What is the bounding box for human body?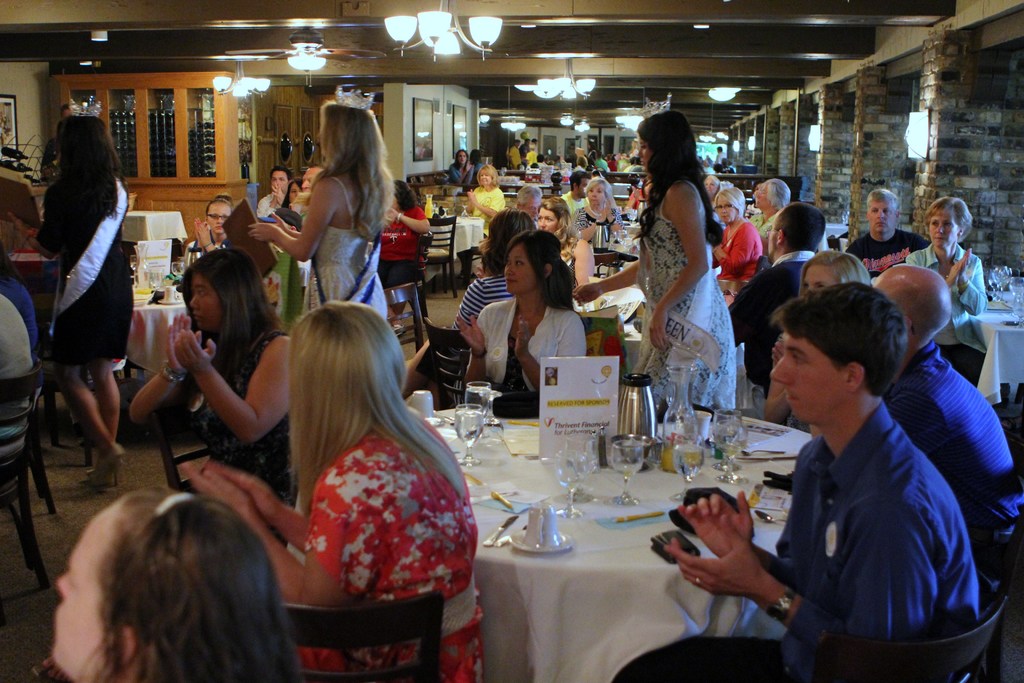
(left=253, top=163, right=285, bottom=224).
